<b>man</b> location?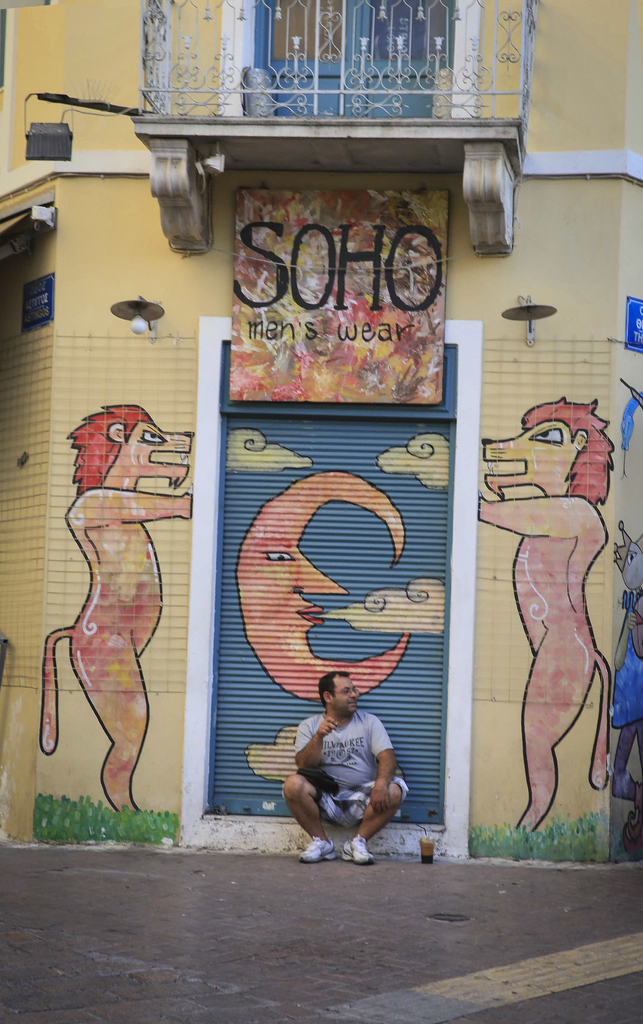
bbox=(282, 666, 422, 870)
